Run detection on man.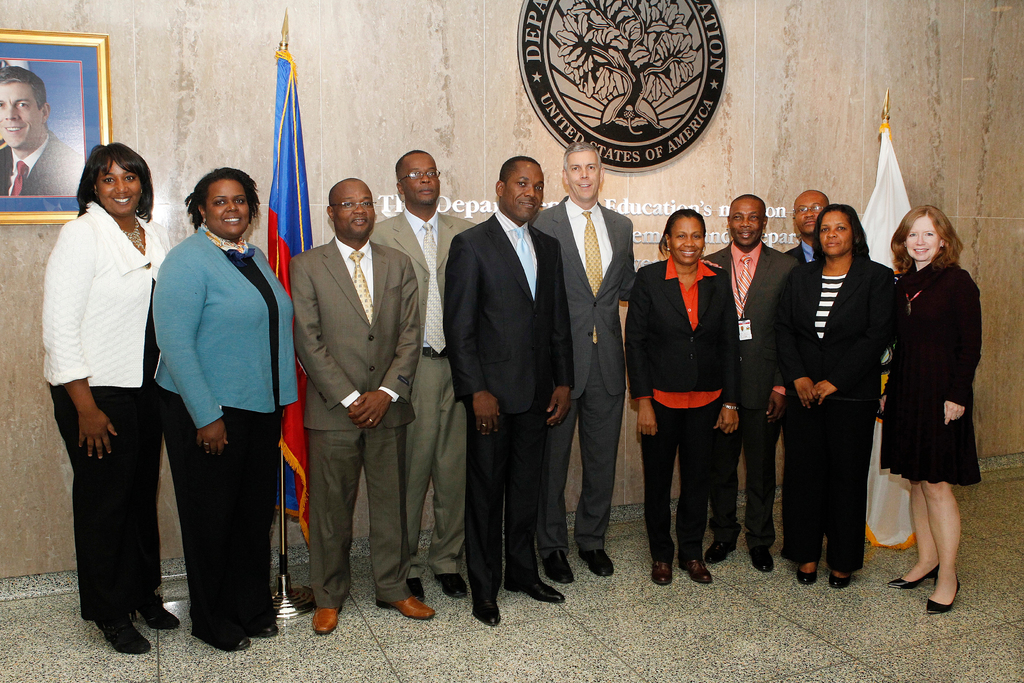
Result: (274, 144, 430, 633).
